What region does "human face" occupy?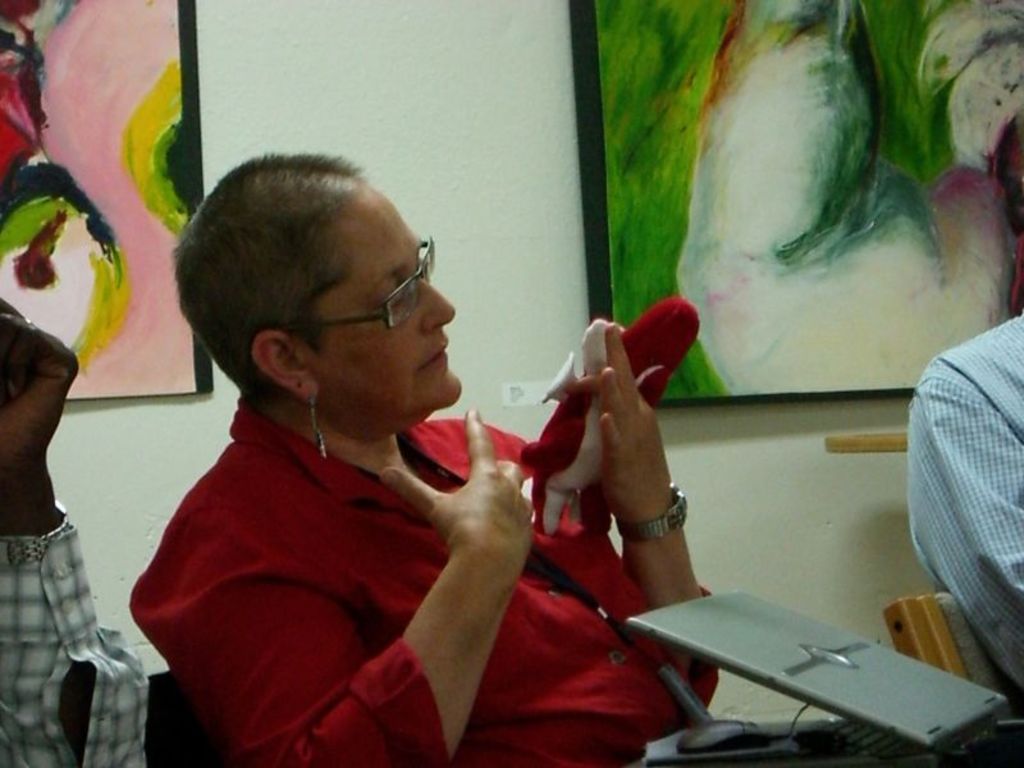
306,188,457,399.
